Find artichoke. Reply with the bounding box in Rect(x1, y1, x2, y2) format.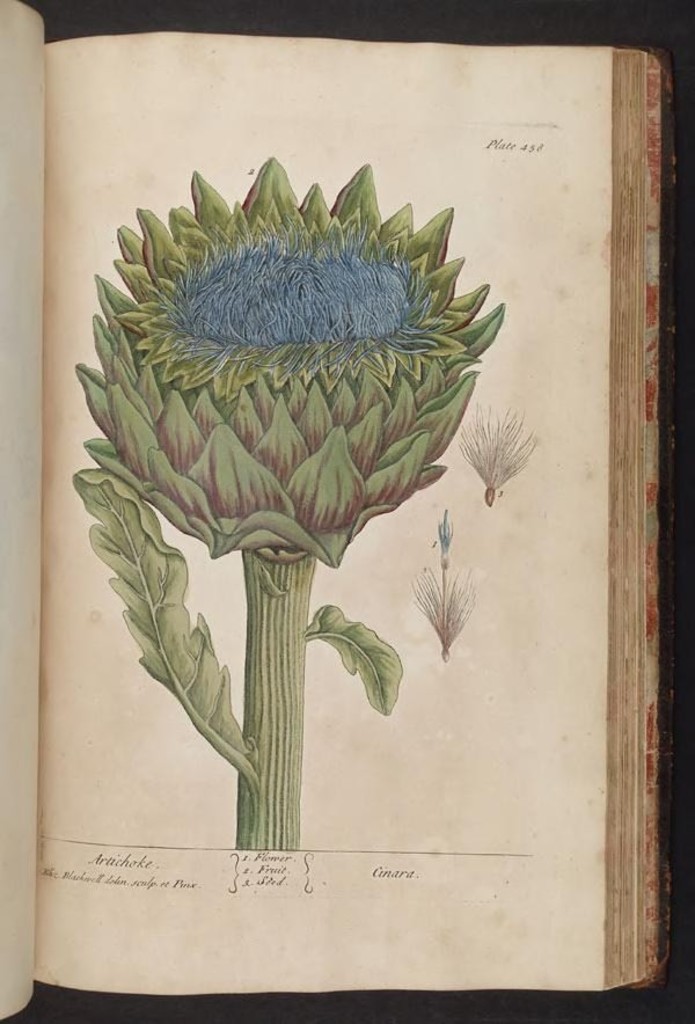
Rect(68, 162, 518, 561).
